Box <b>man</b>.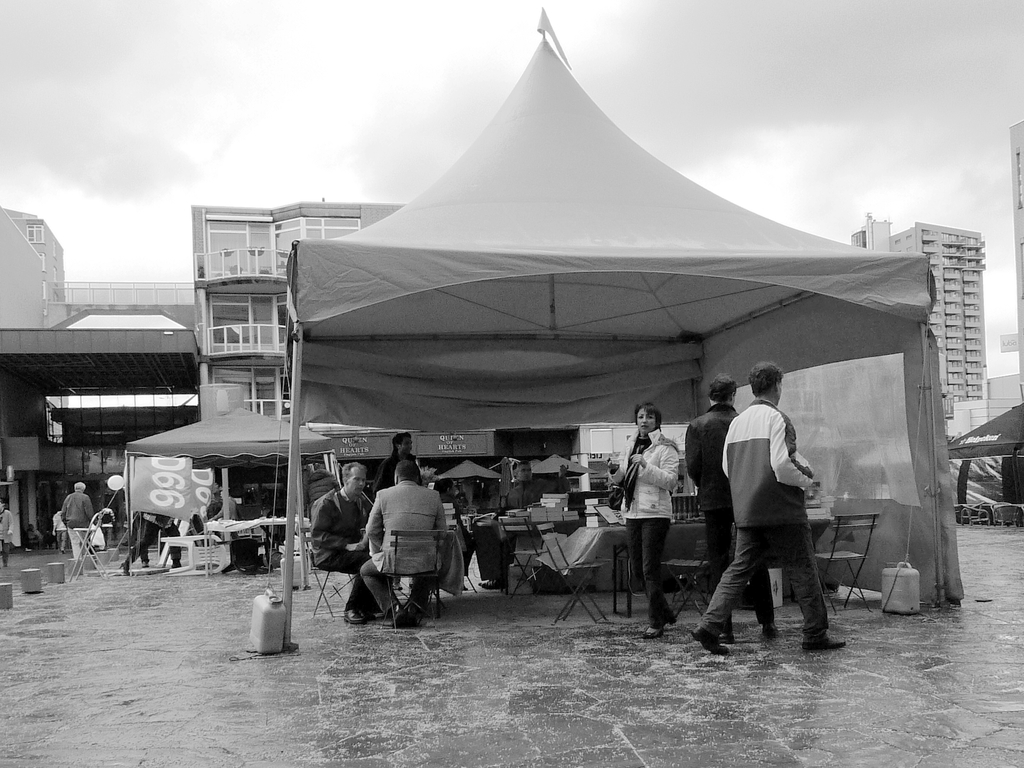
x1=360, y1=459, x2=447, y2=627.
